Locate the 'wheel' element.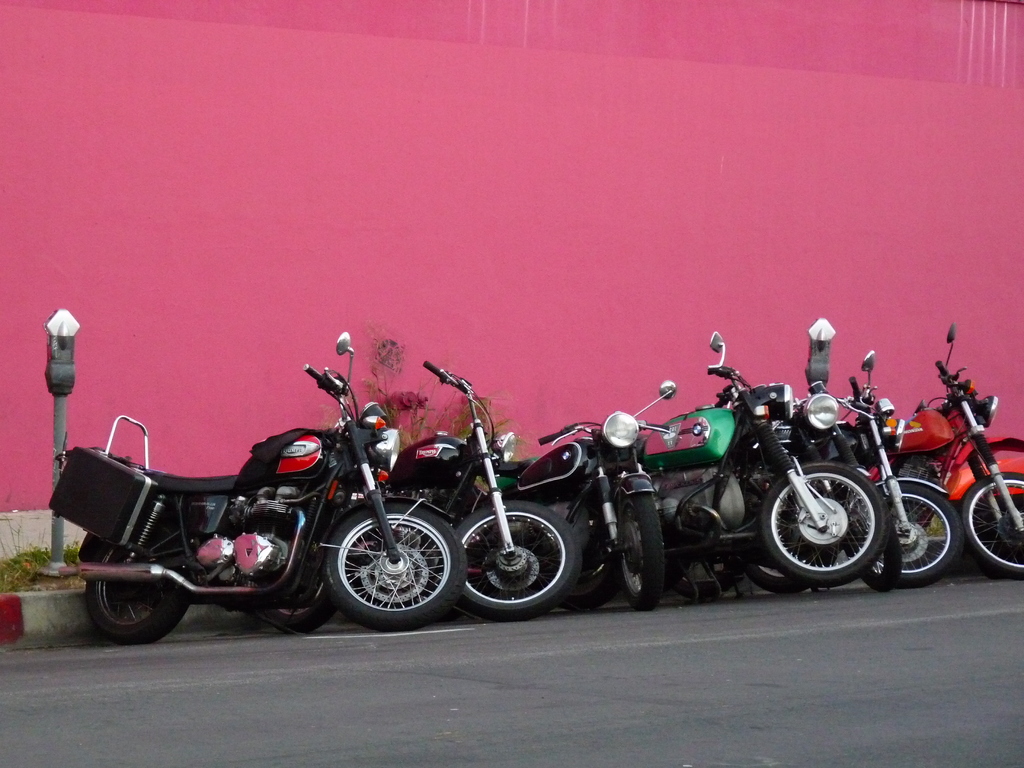
Element bbox: rect(672, 557, 746, 598).
